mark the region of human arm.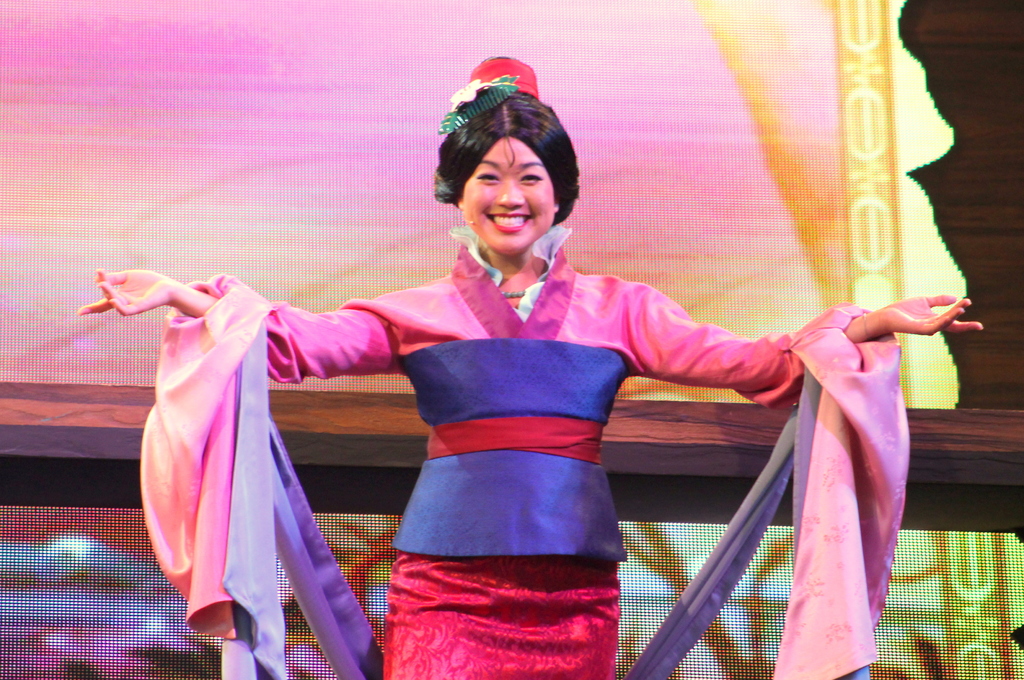
Region: (x1=79, y1=269, x2=437, y2=381).
